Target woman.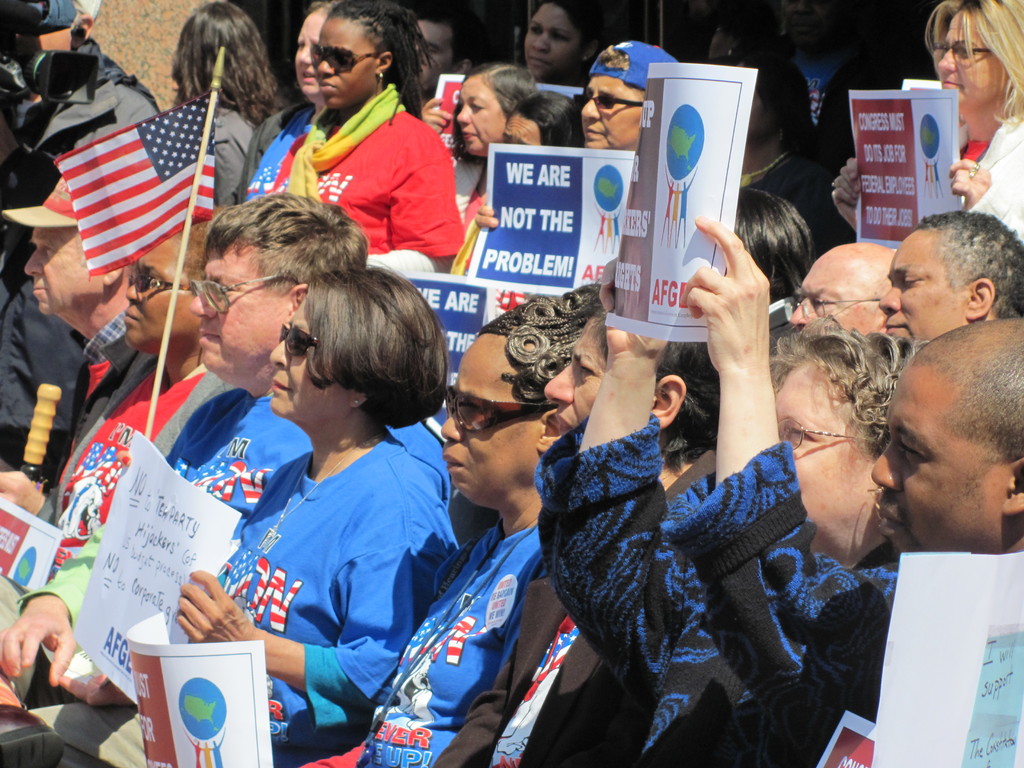
Target region: <bbox>537, 219, 927, 767</bbox>.
